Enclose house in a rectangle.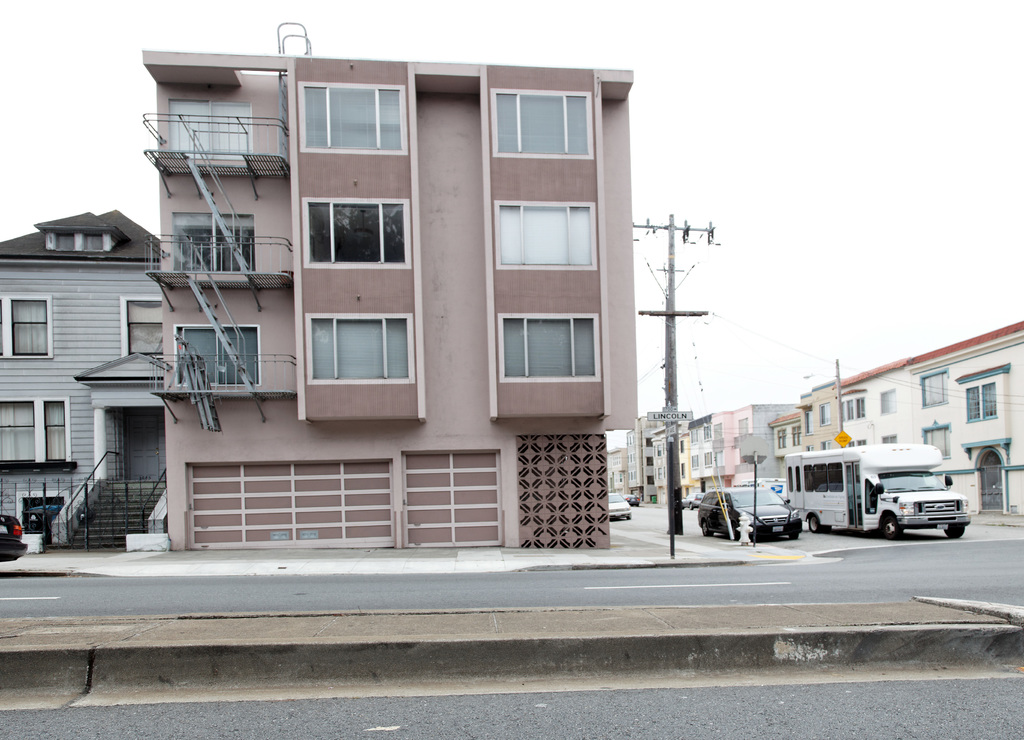
[x1=145, y1=47, x2=636, y2=556].
